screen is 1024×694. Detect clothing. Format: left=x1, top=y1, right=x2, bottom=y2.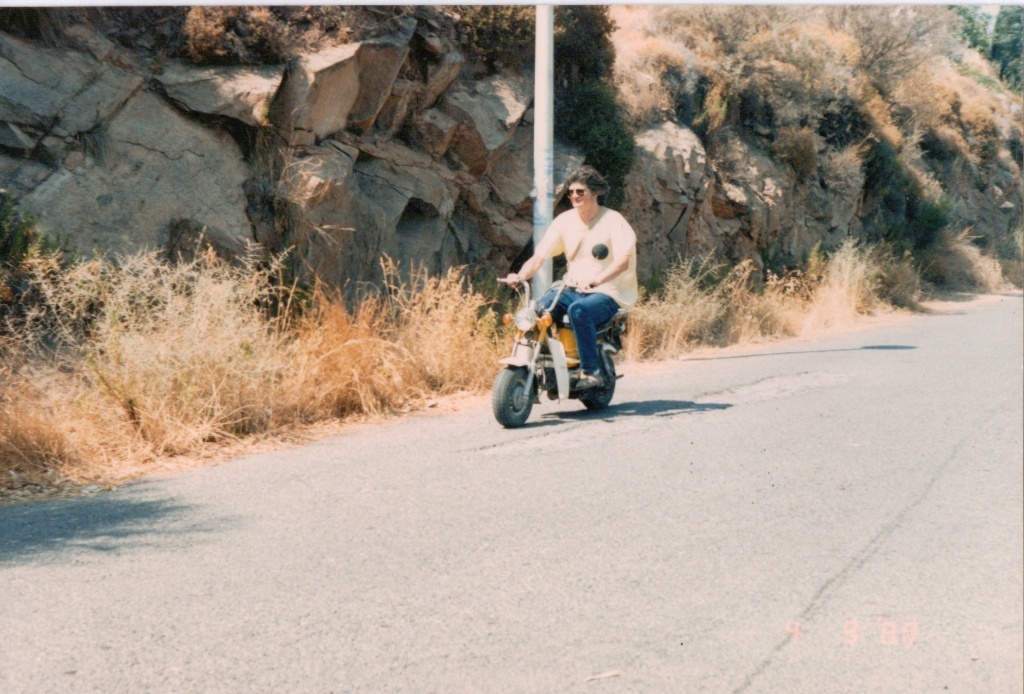
left=539, top=214, right=643, bottom=366.
